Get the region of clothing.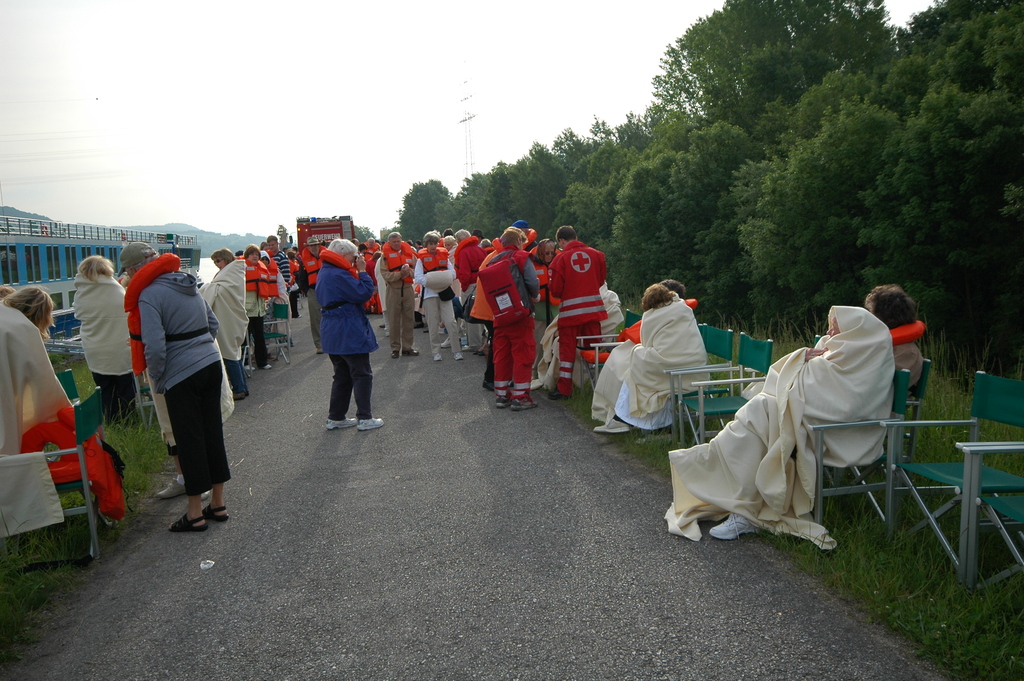
x1=612, y1=291, x2=710, y2=426.
